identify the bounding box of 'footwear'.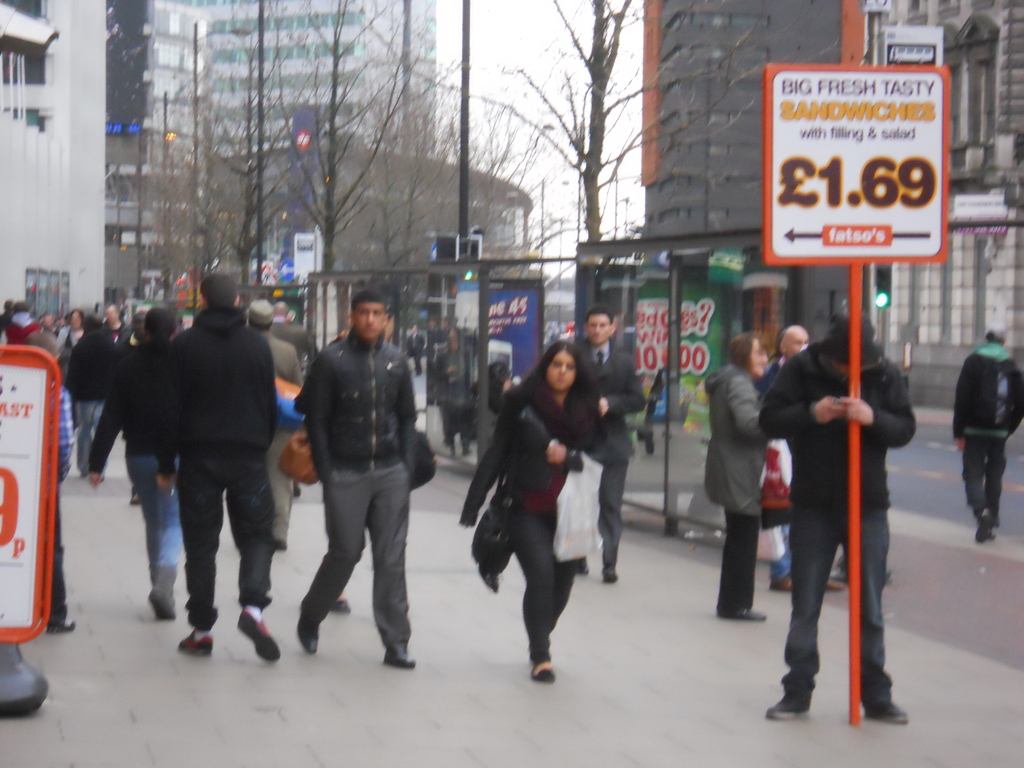
Rect(864, 703, 912, 726).
